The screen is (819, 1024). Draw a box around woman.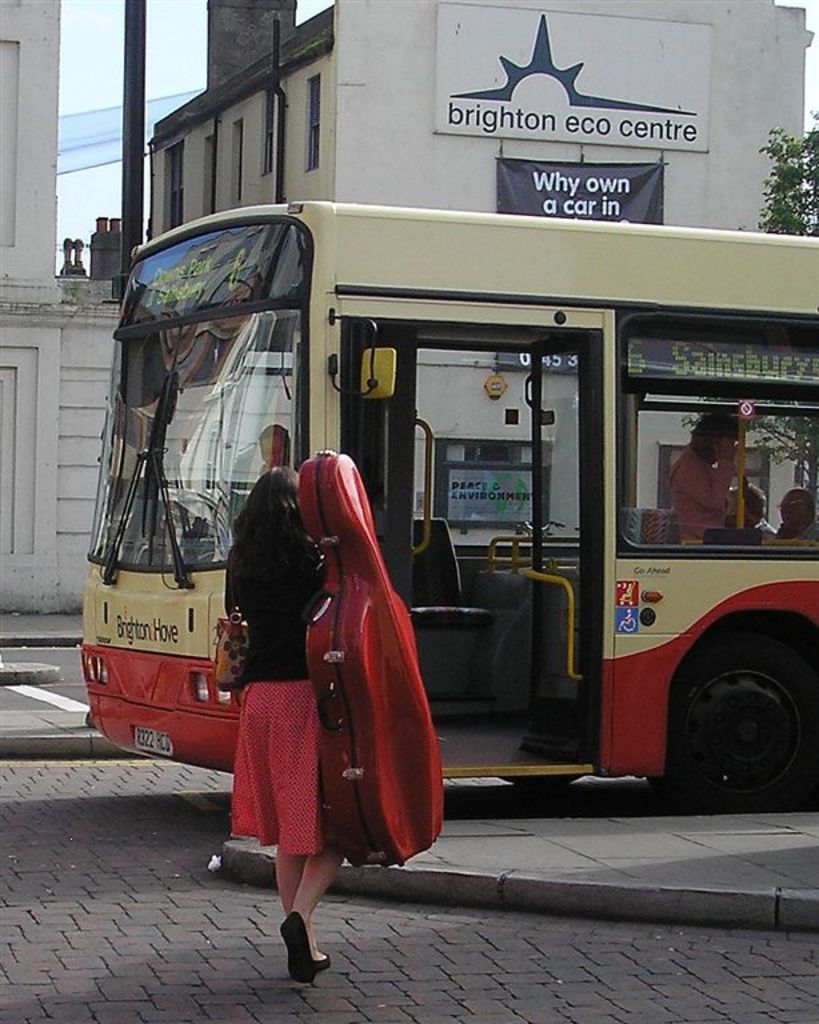
{"x1": 157, "y1": 341, "x2": 431, "y2": 901}.
